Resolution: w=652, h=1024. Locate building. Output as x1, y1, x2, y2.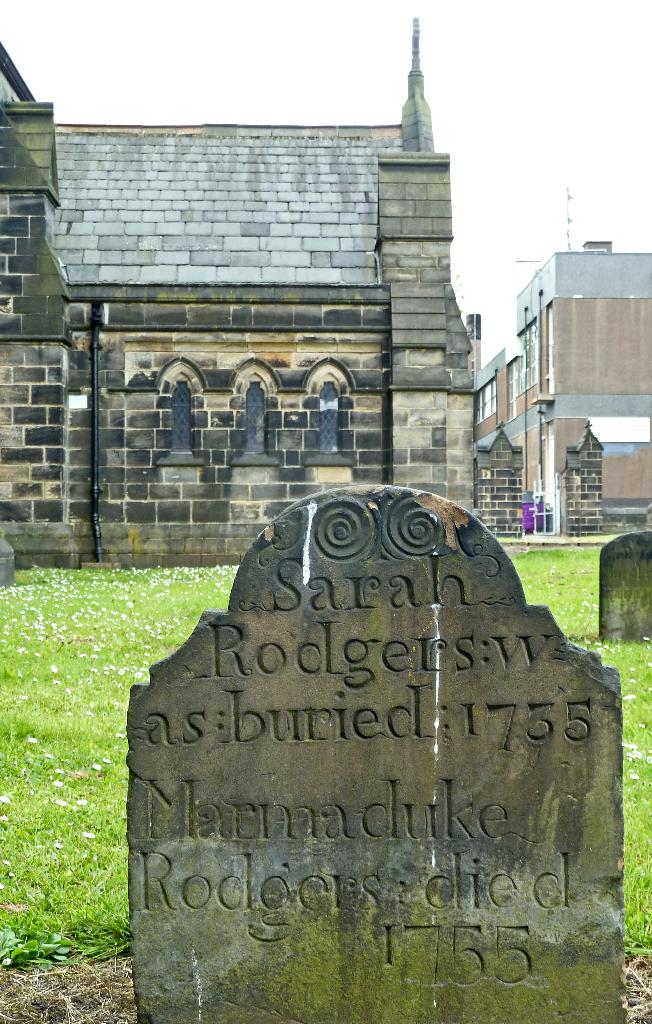
0, 20, 474, 564.
